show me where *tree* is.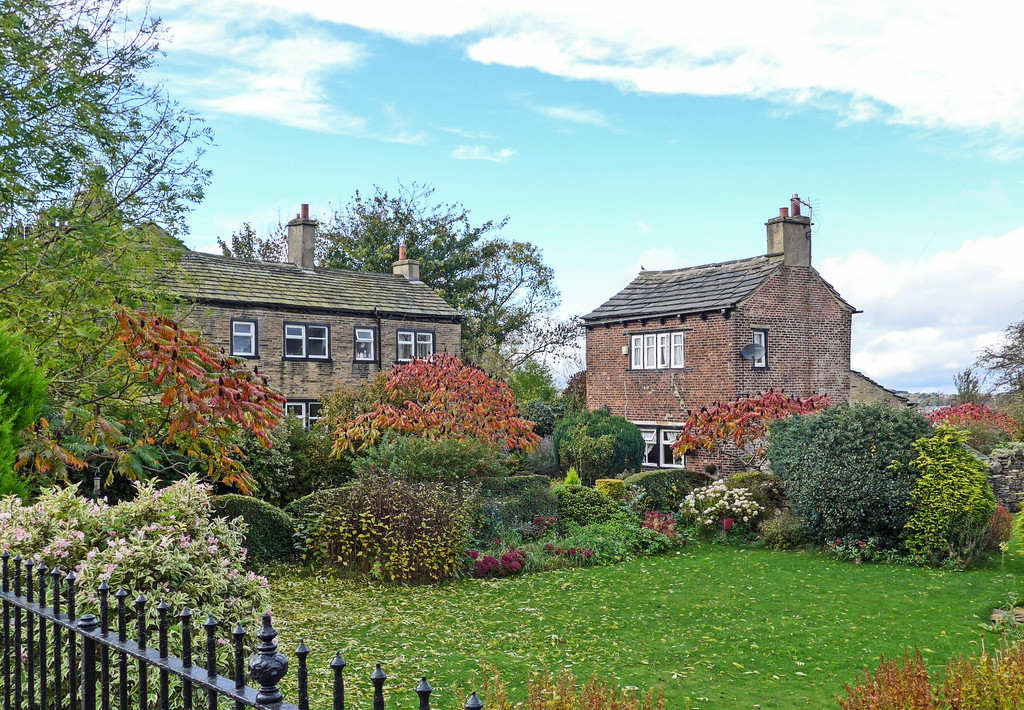
*tree* is at bbox=(326, 345, 541, 470).
